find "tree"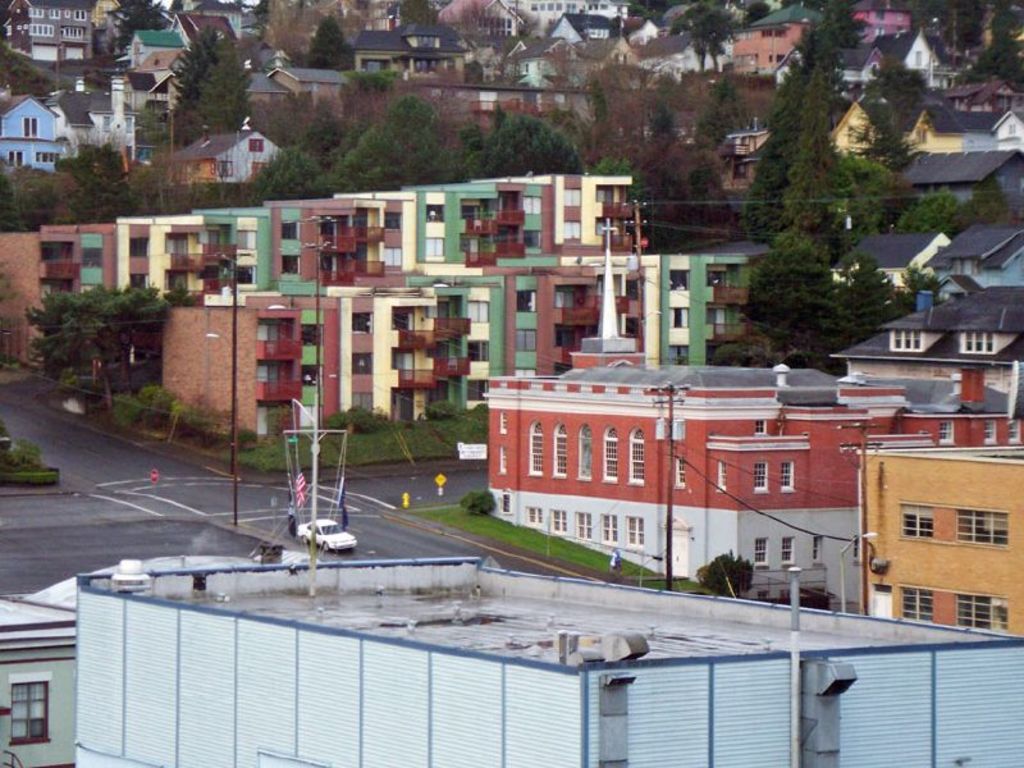
668,12,727,72
